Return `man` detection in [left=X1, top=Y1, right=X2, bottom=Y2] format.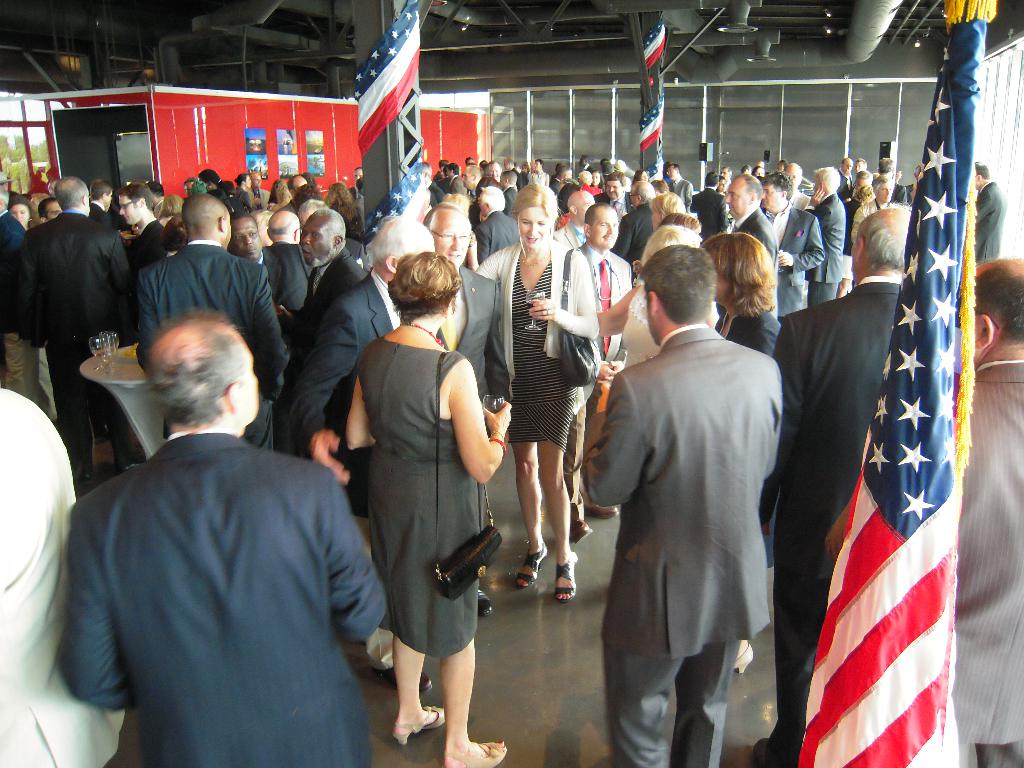
[left=603, top=157, right=610, bottom=192].
